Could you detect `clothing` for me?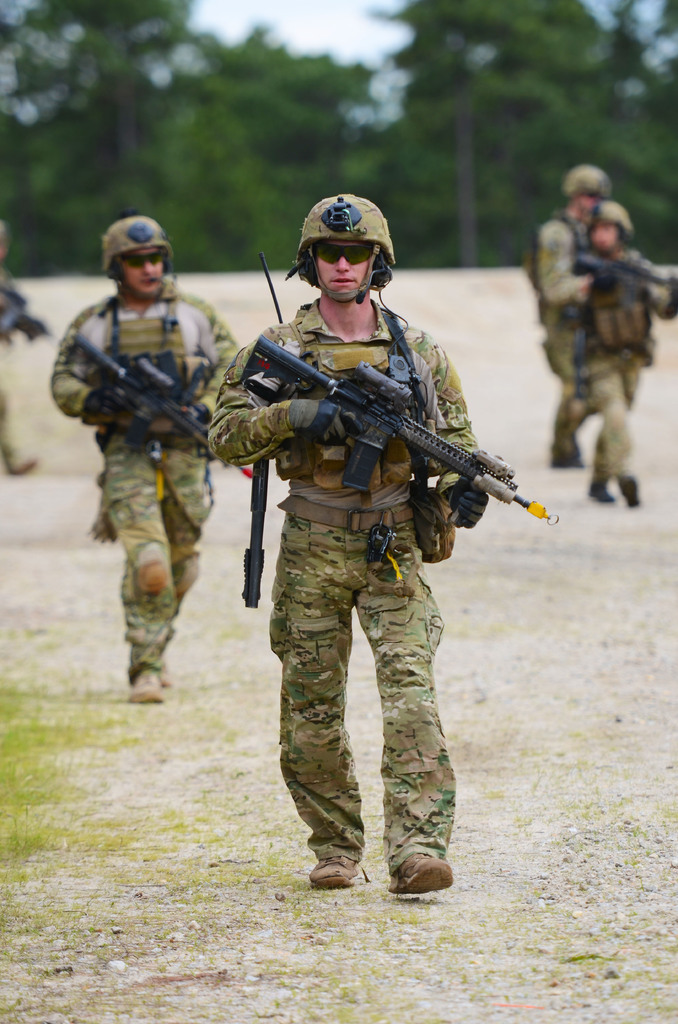
Detection result: bbox(0, 274, 22, 472).
